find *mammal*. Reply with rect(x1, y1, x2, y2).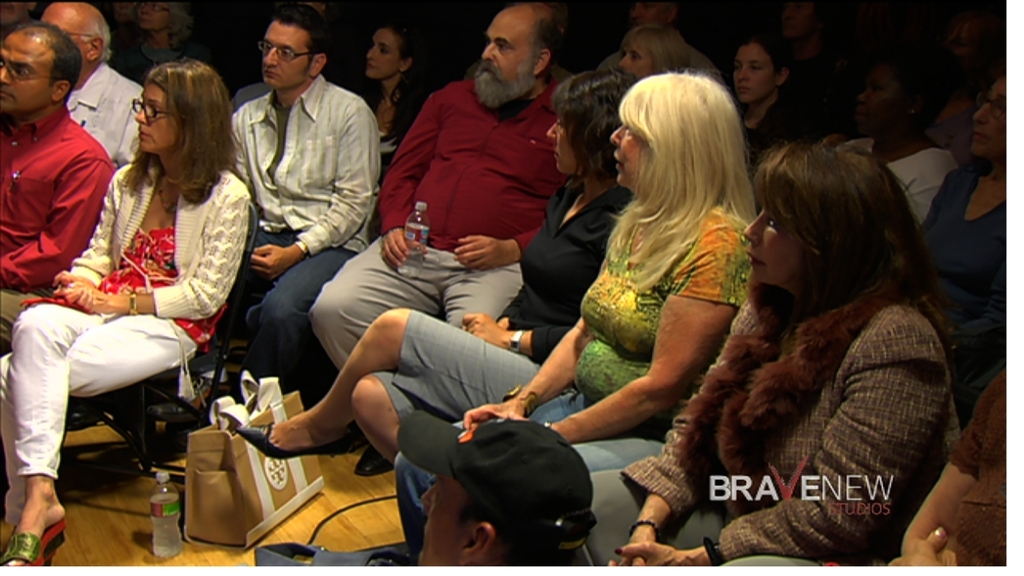
rect(627, 144, 970, 574).
